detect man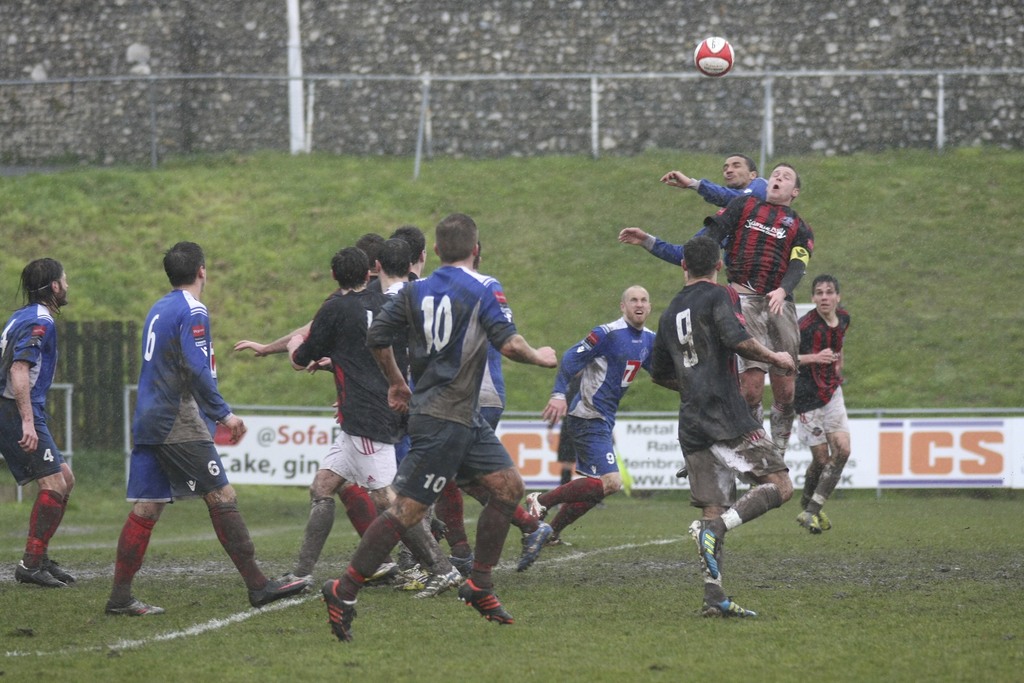
l=644, t=231, r=797, b=617
